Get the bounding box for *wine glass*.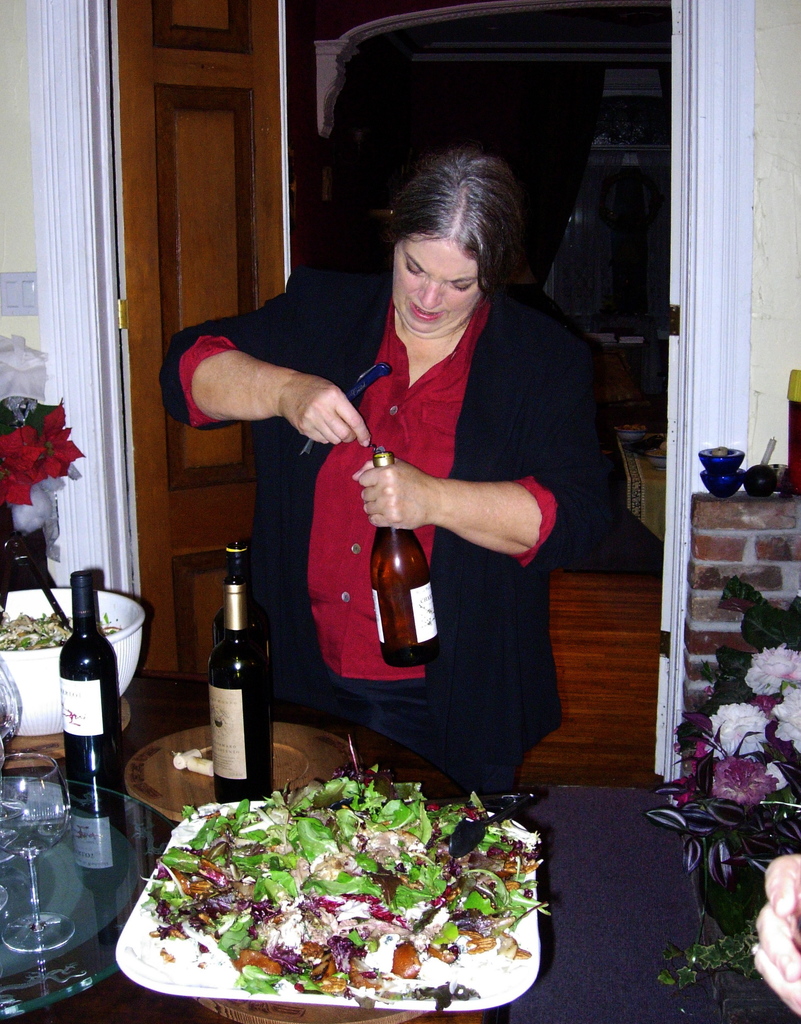
bbox=(0, 750, 73, 953).
